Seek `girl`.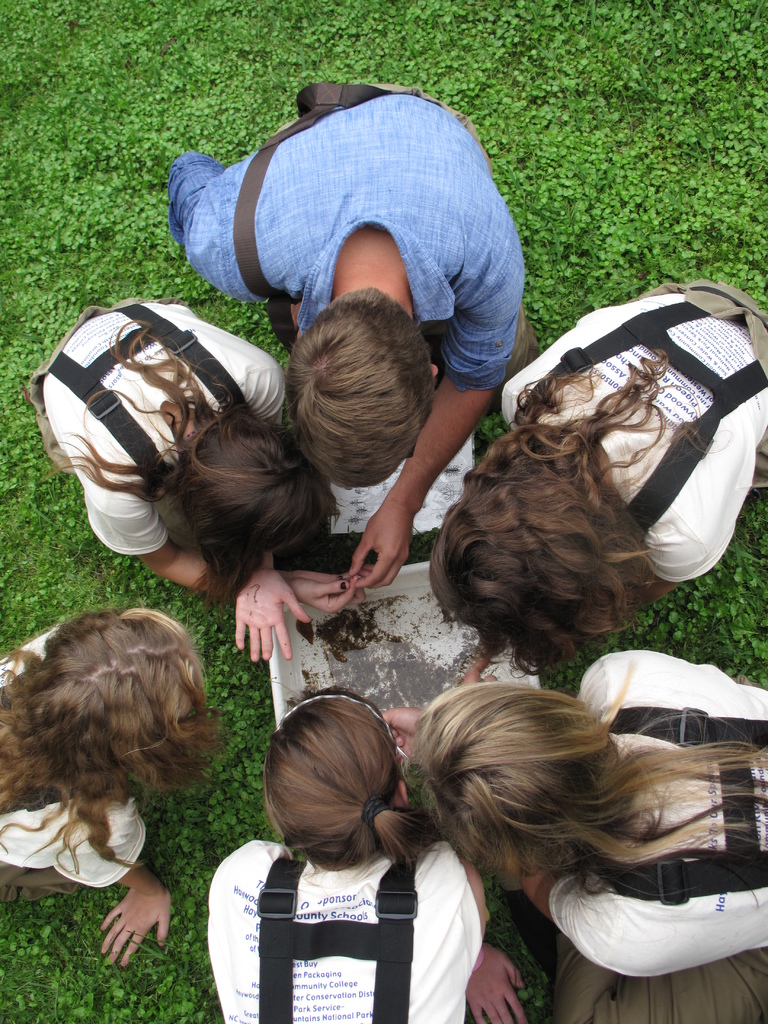
x1=422, y1=273, x2=767, y2=680.
